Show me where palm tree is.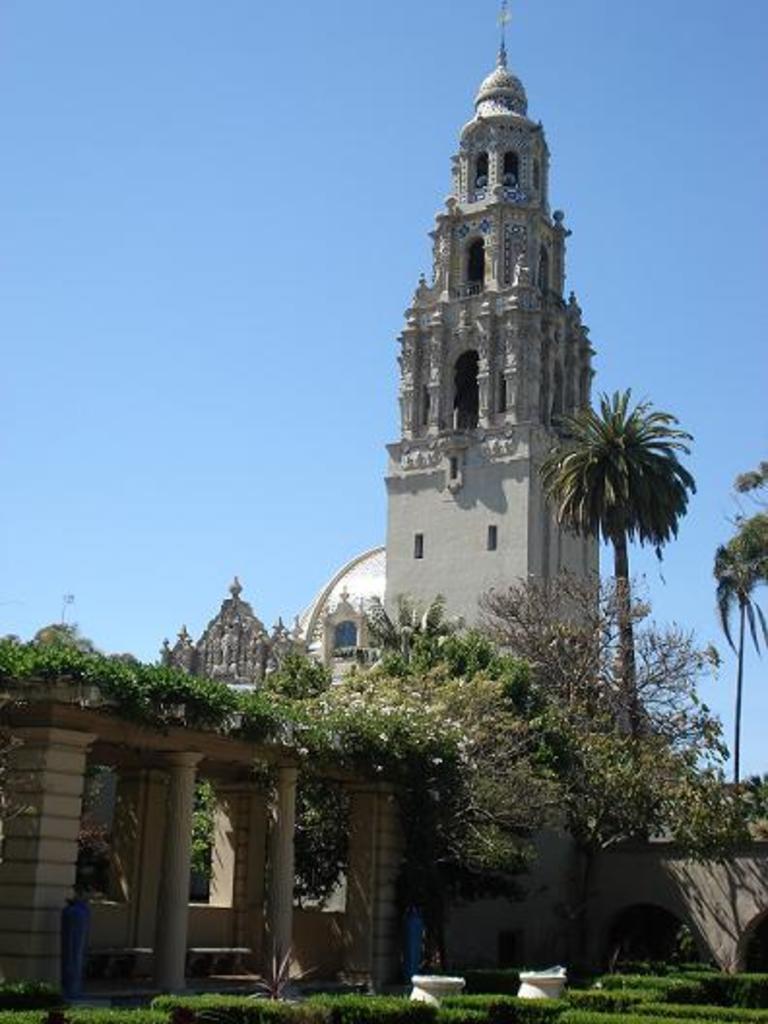
palm tree is at 549,355,700,879.
